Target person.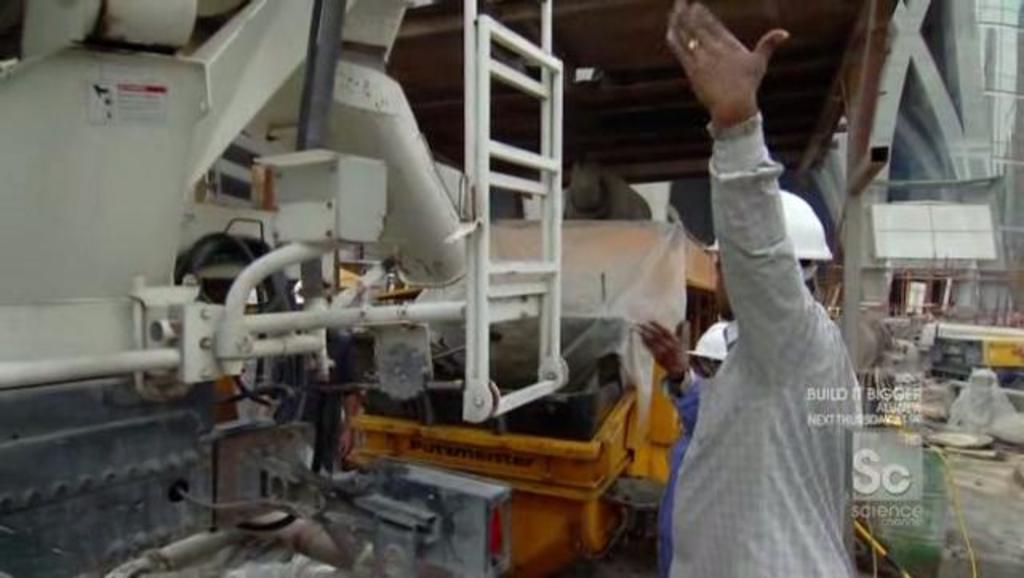
Target region: (653,5,882,577).
